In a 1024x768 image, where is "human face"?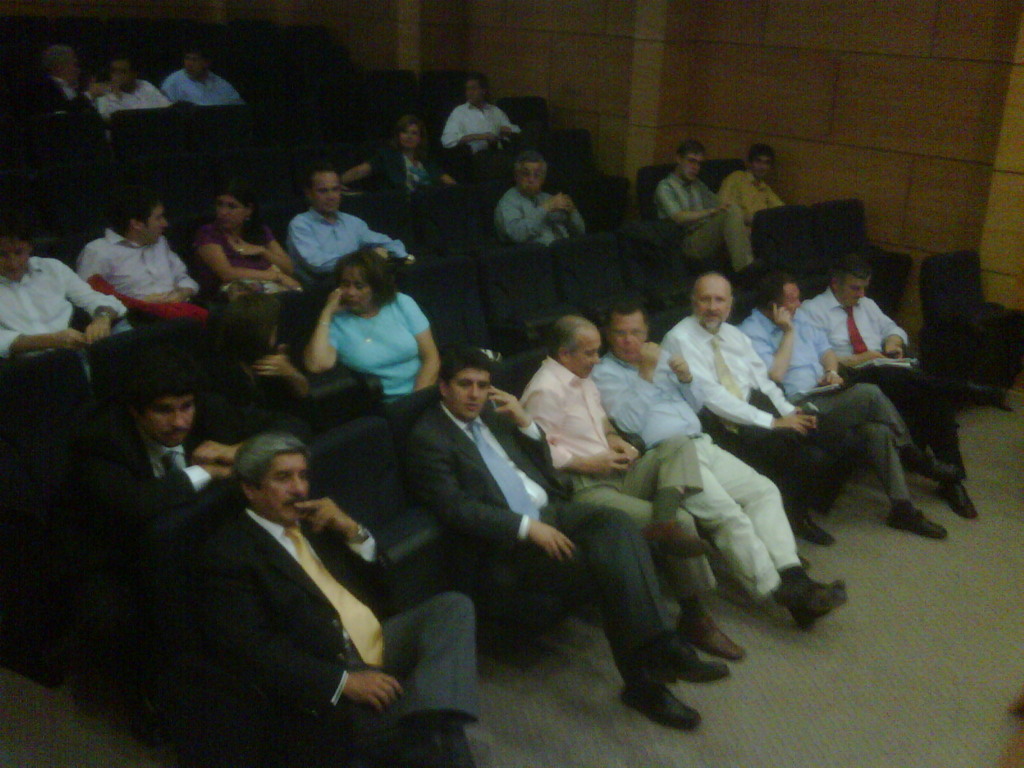
rect(0, 237, 31, 279).
